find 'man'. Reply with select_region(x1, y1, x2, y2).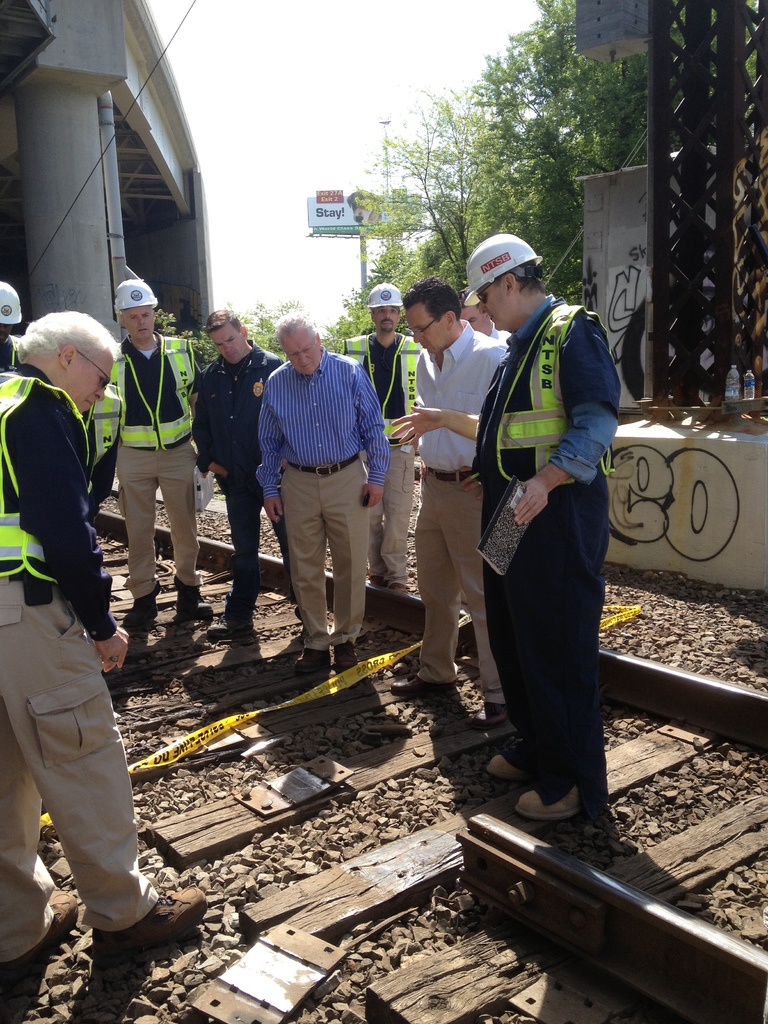
select_region(0, 278, 23, 373).
